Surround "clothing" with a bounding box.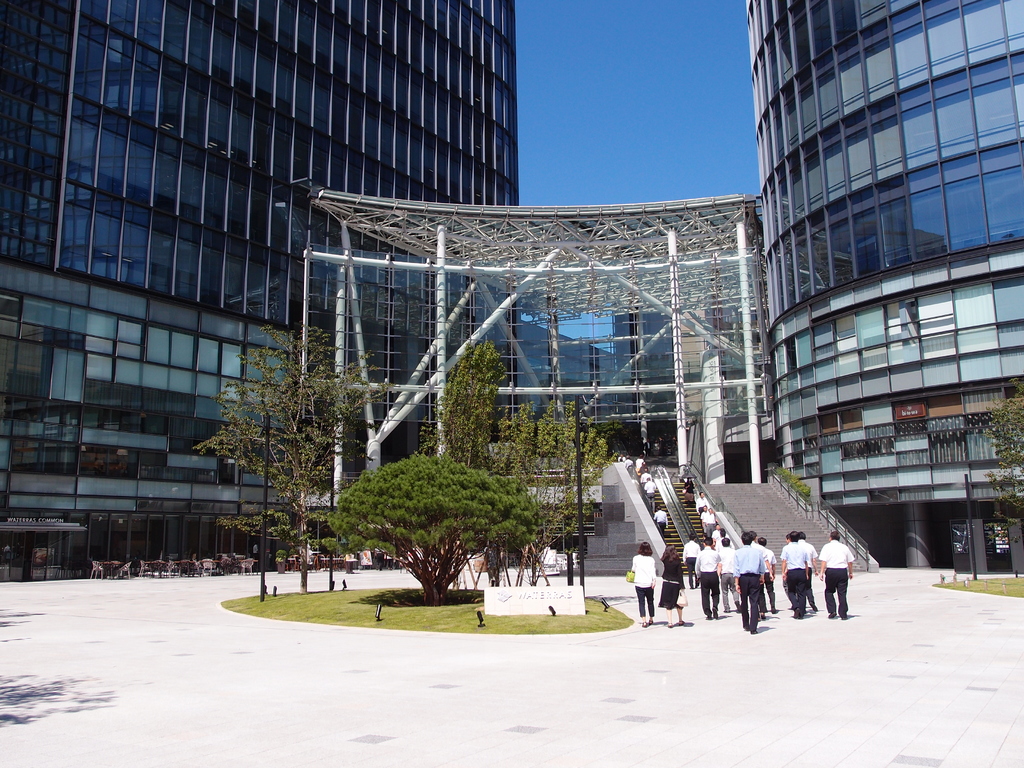
<region>703, 511, 719, 535</region>.
